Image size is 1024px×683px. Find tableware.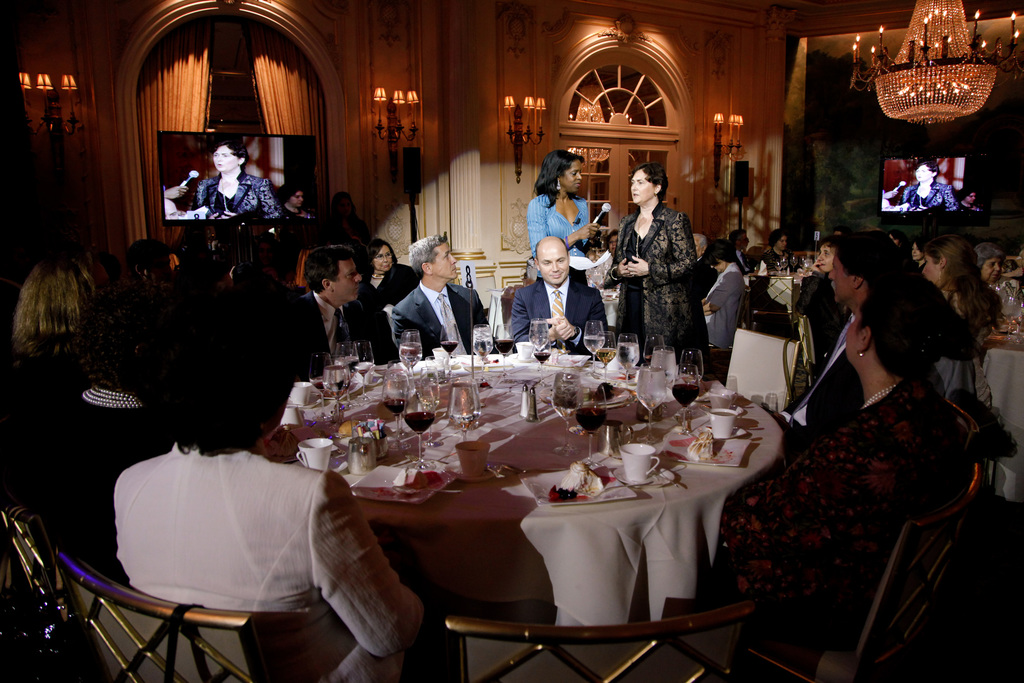
l=709, t=409, r=740, b=440.
